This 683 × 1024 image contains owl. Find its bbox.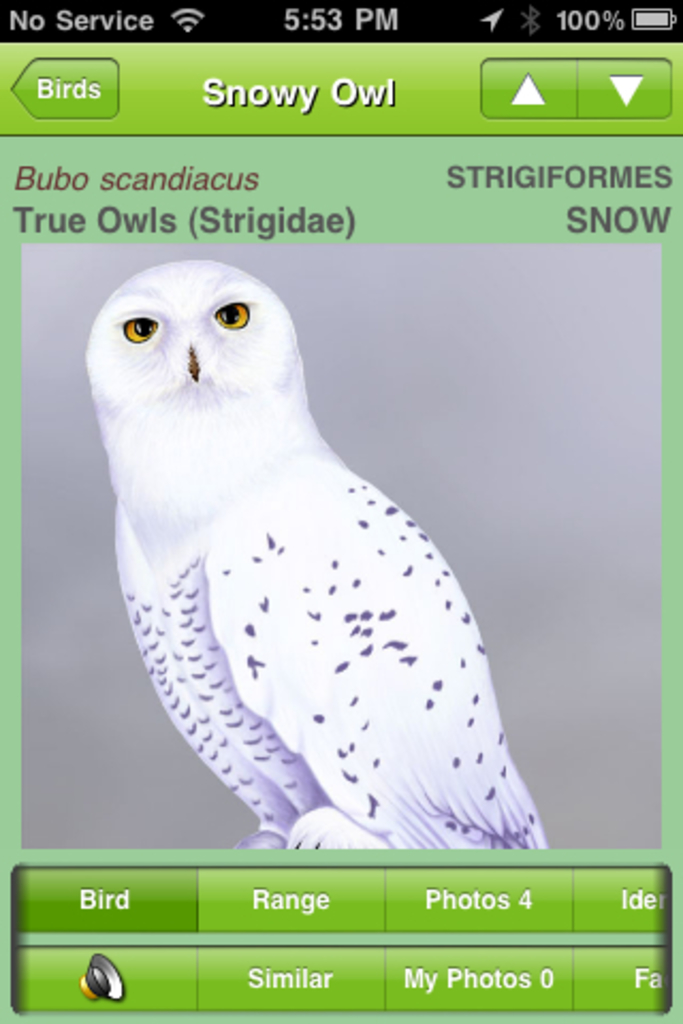
[left=85, top=254, right=549, bottom=851].
